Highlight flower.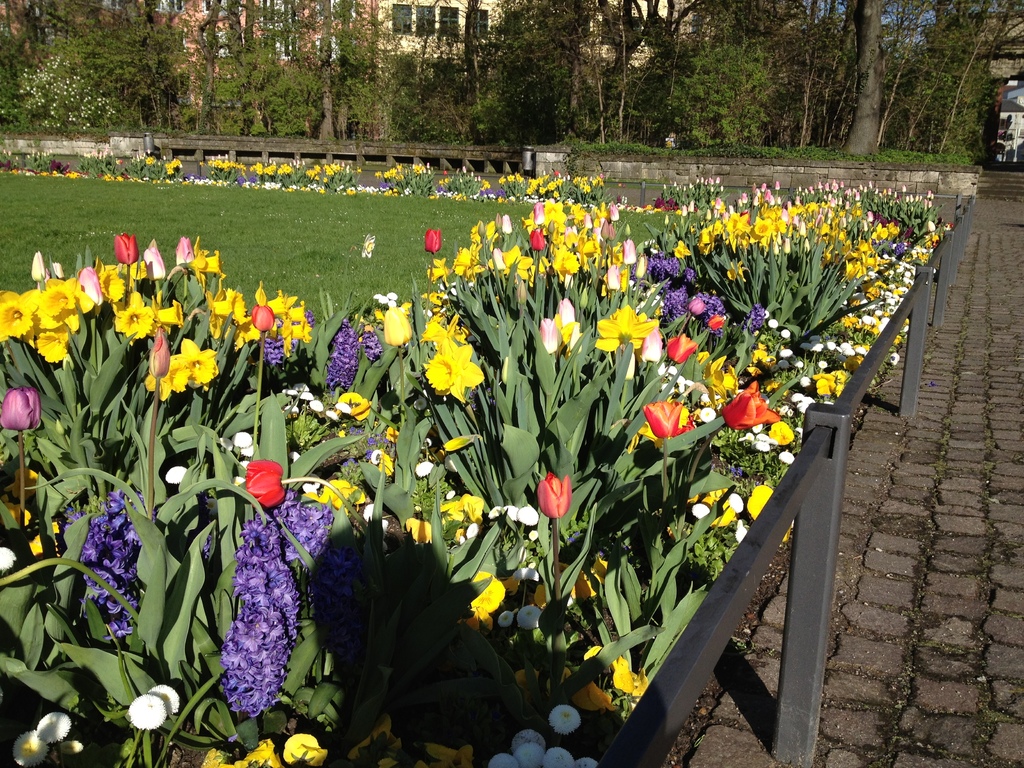
Highlighted region: bbox=[204, 490, 312, 731].
